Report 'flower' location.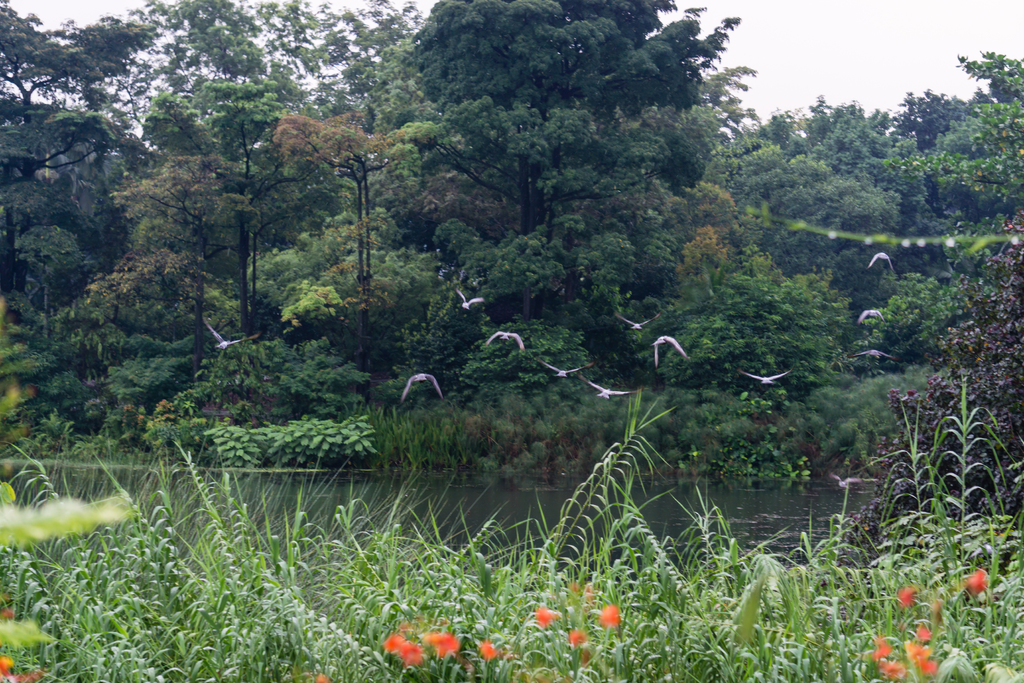
Report: 593, 595, 621, 627.
